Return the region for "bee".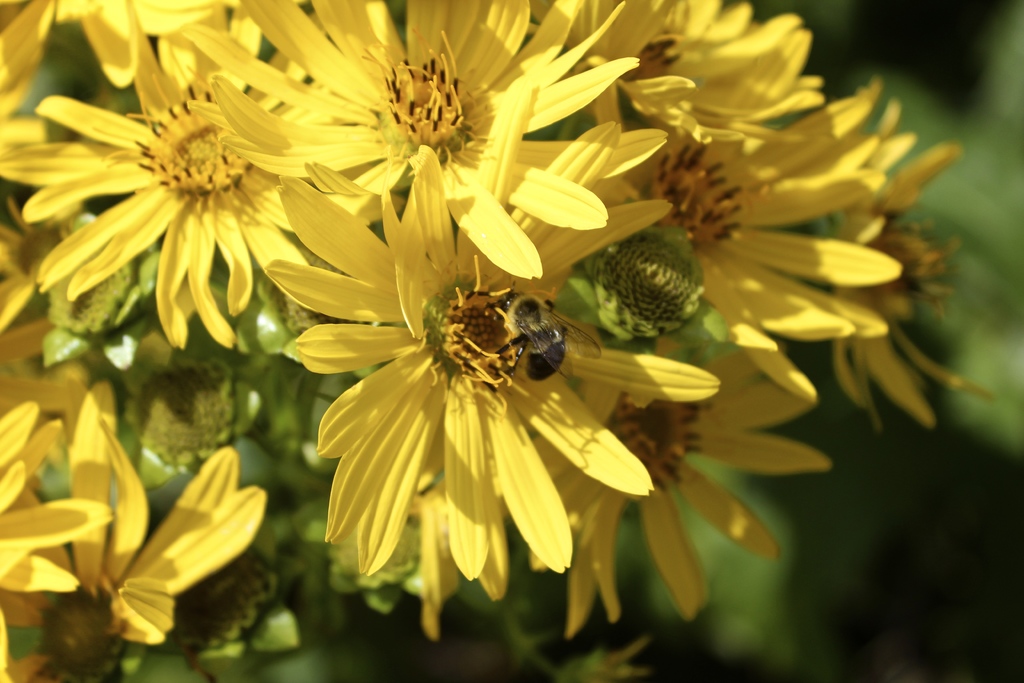
(484, 286, 603, 383).
